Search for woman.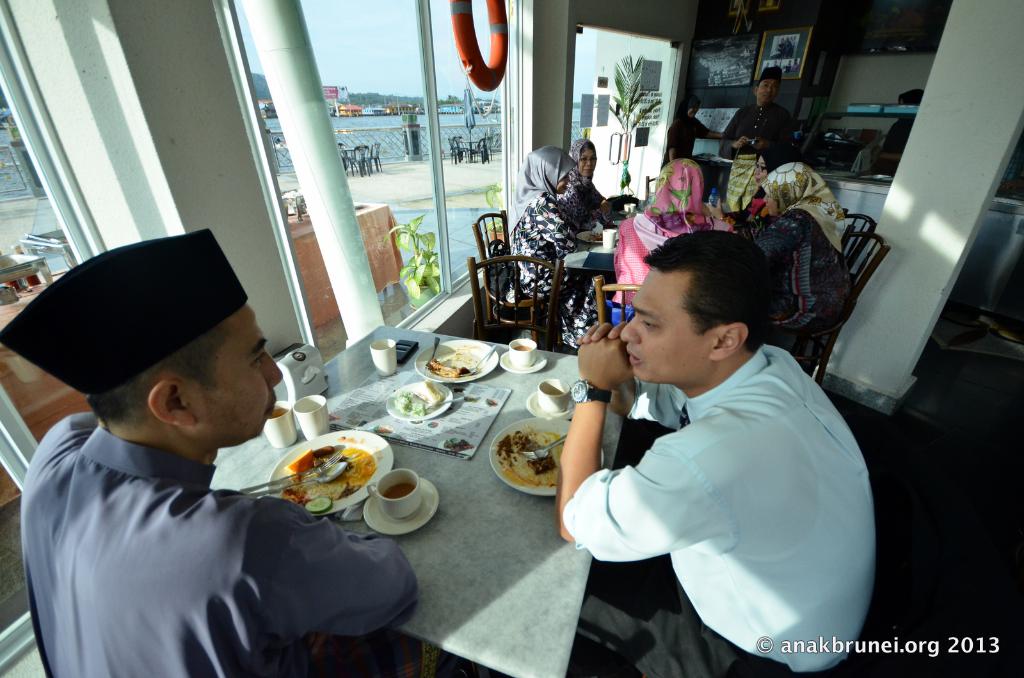
Found at bbox=[661, 95, 726, 169].
